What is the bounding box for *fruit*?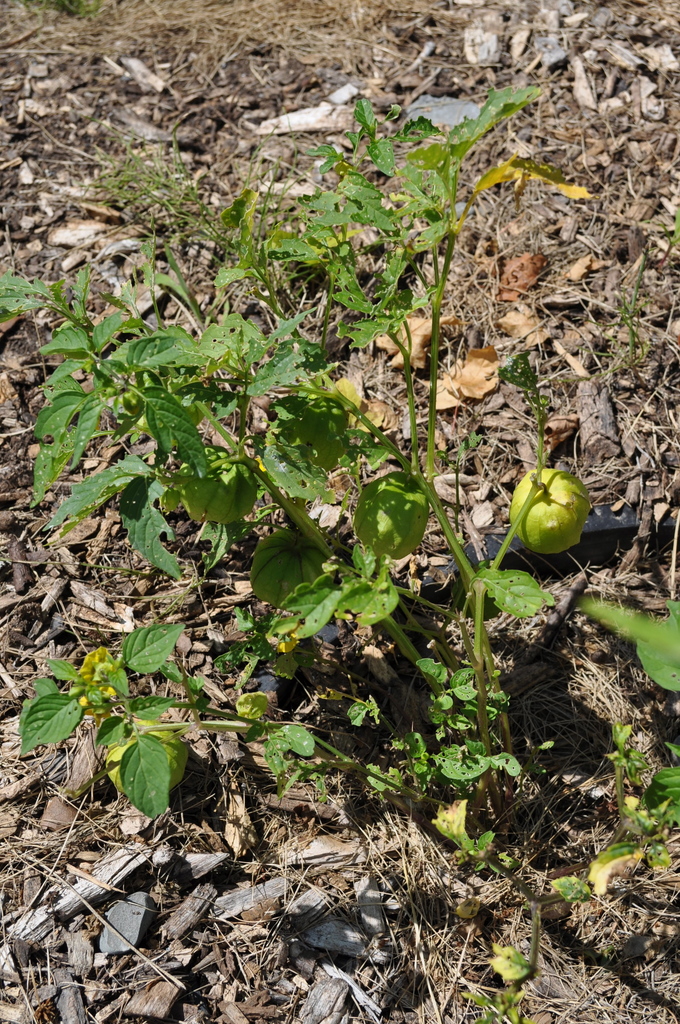
<box>523,456,601,550</box>.
